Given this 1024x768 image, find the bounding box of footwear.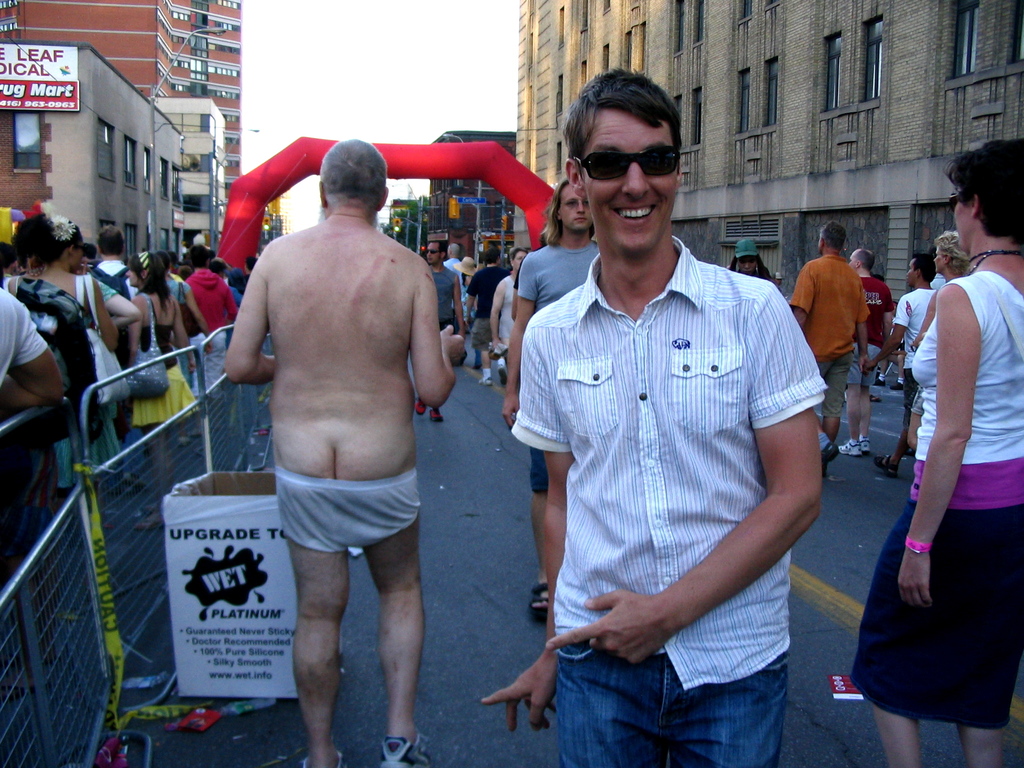
crop(875, 376, 885, 386).
